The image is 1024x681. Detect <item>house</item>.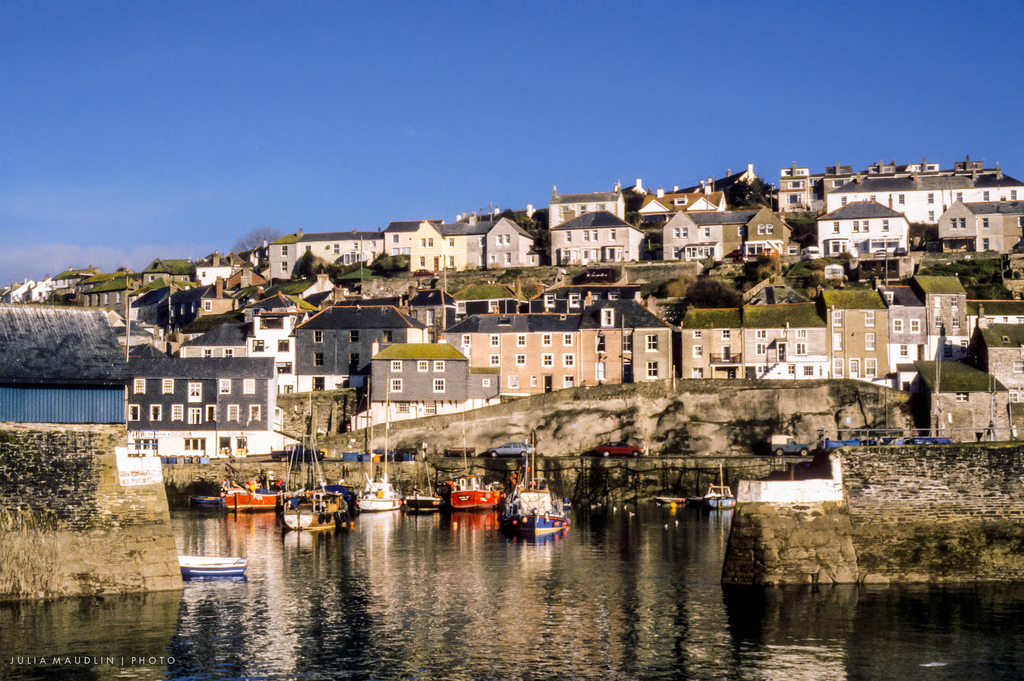
Detection: bbox(434, 294, 675, 405).
